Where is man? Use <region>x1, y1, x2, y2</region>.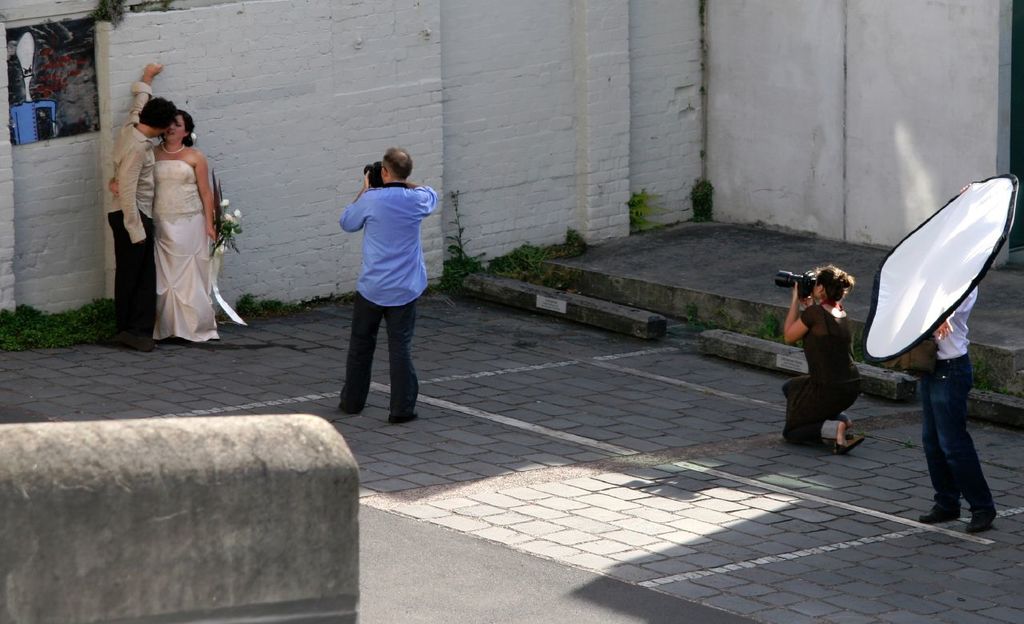
<region>324, 127, 435, 437</region>.
